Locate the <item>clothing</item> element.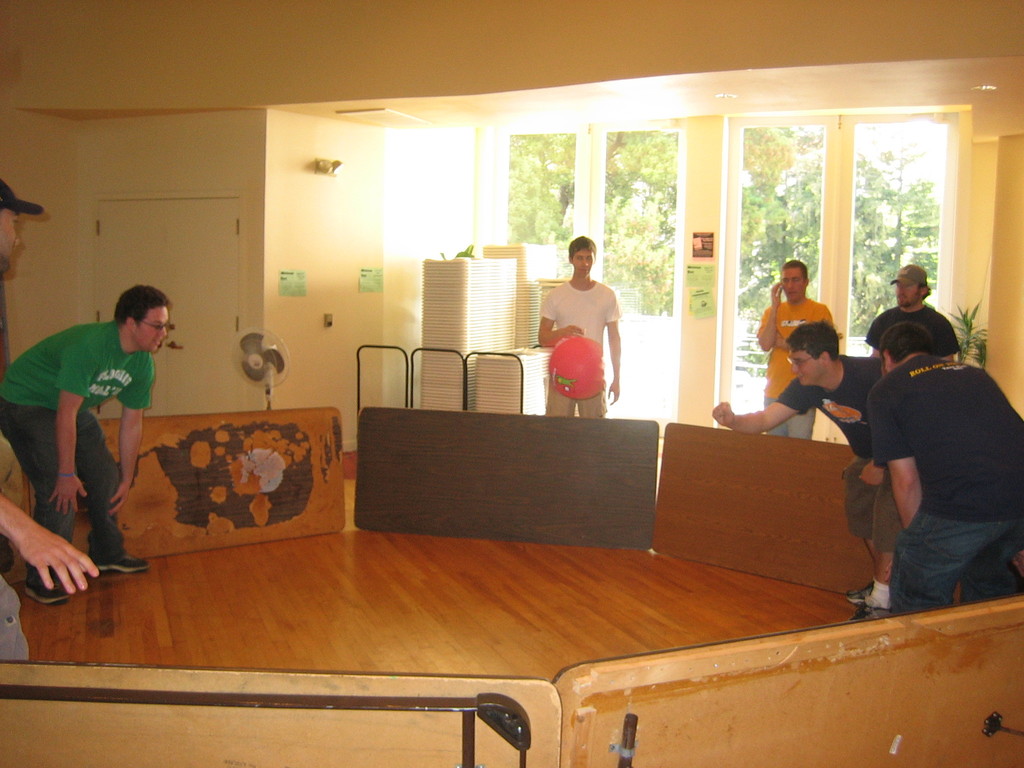
Element bbox: 866:301:958:358.
